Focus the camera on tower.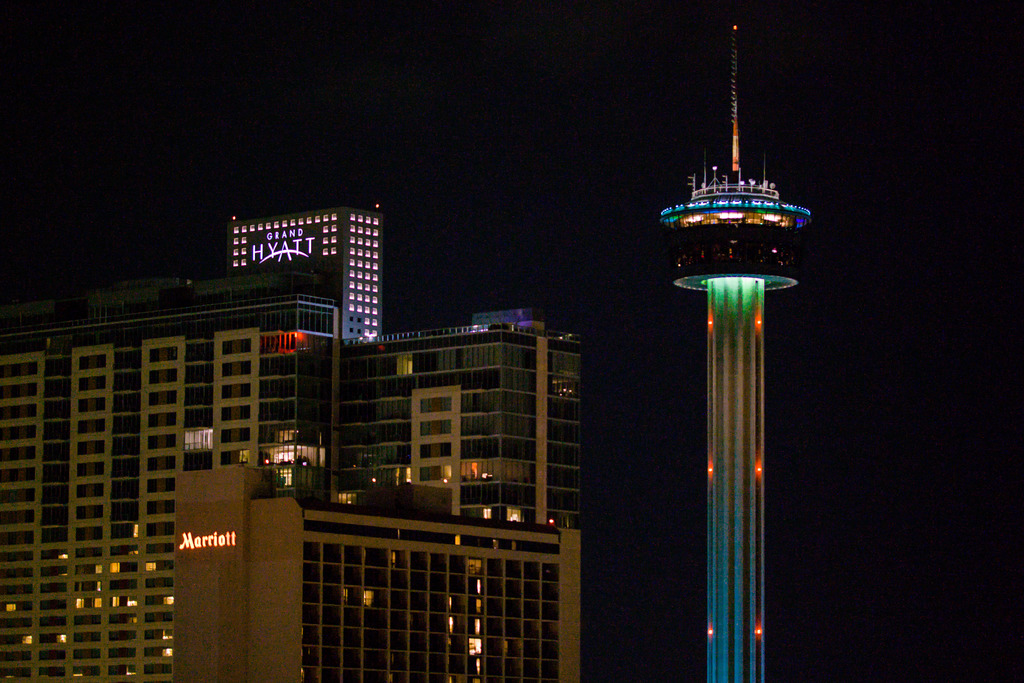
Focus region: crop(172, 459, 581, 682).
